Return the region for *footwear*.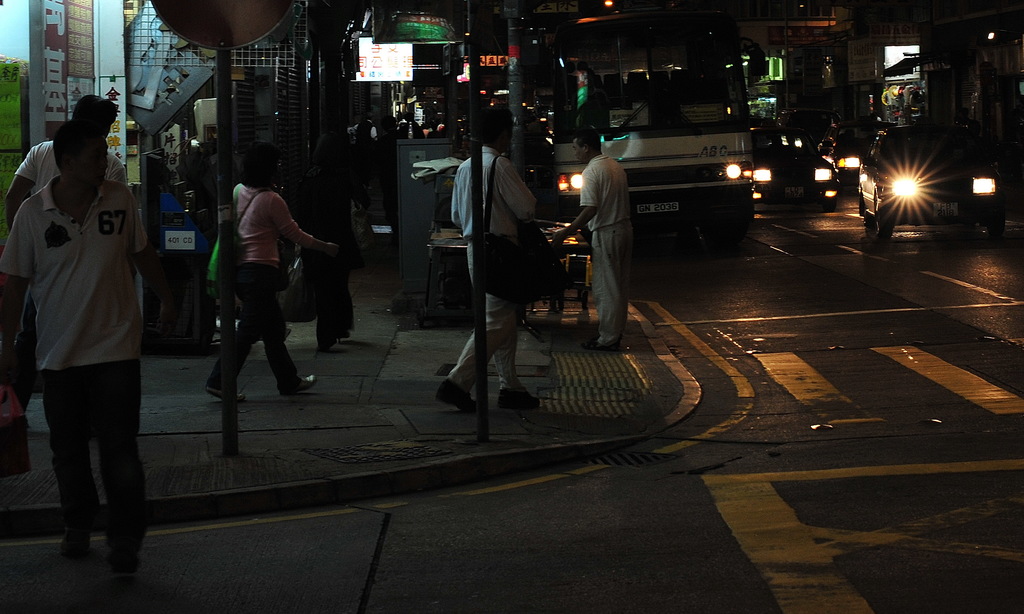
bbox=[102, 542, 140, 567].
